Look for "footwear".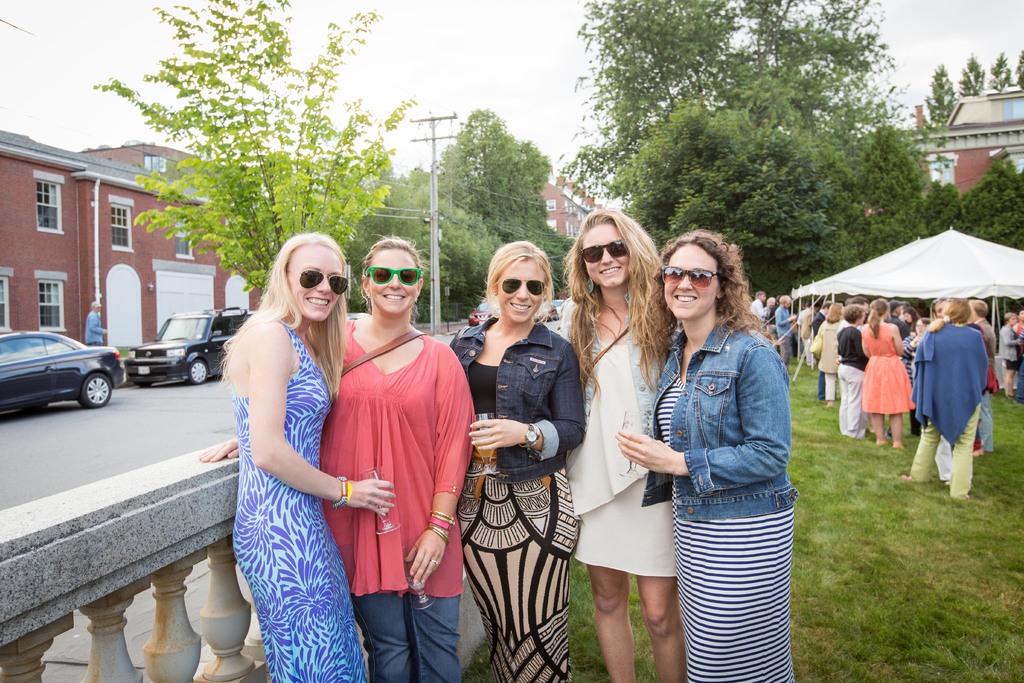
Found: box(887, 427, 892, 438).
